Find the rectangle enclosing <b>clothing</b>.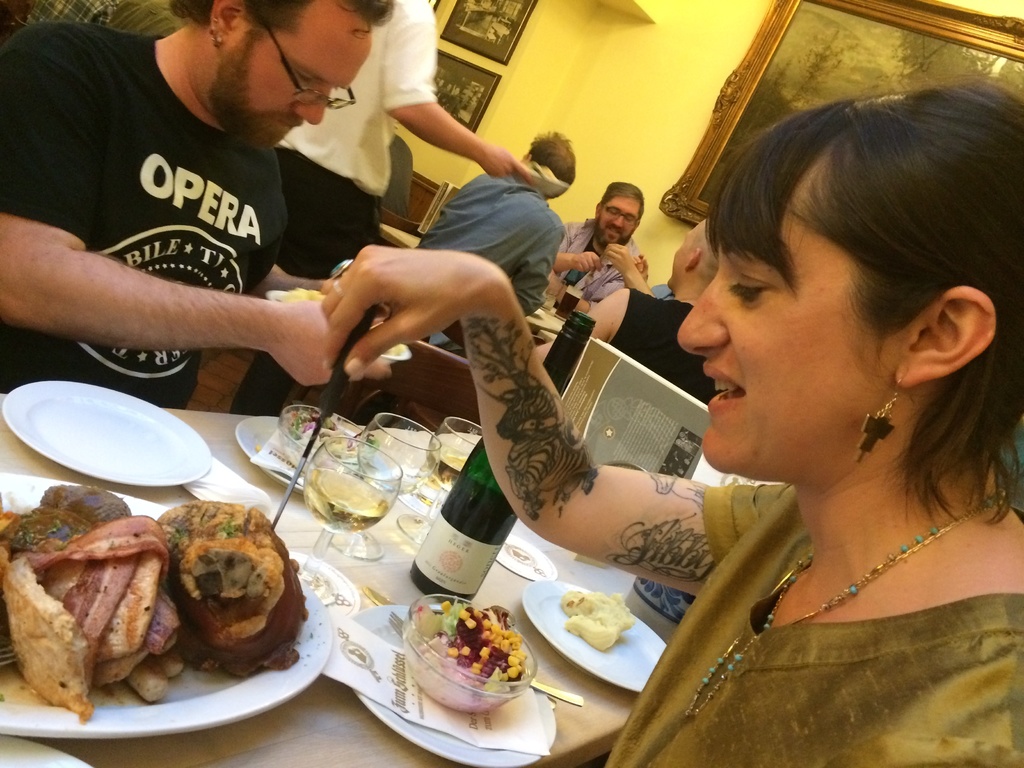
555/214/645/312.
